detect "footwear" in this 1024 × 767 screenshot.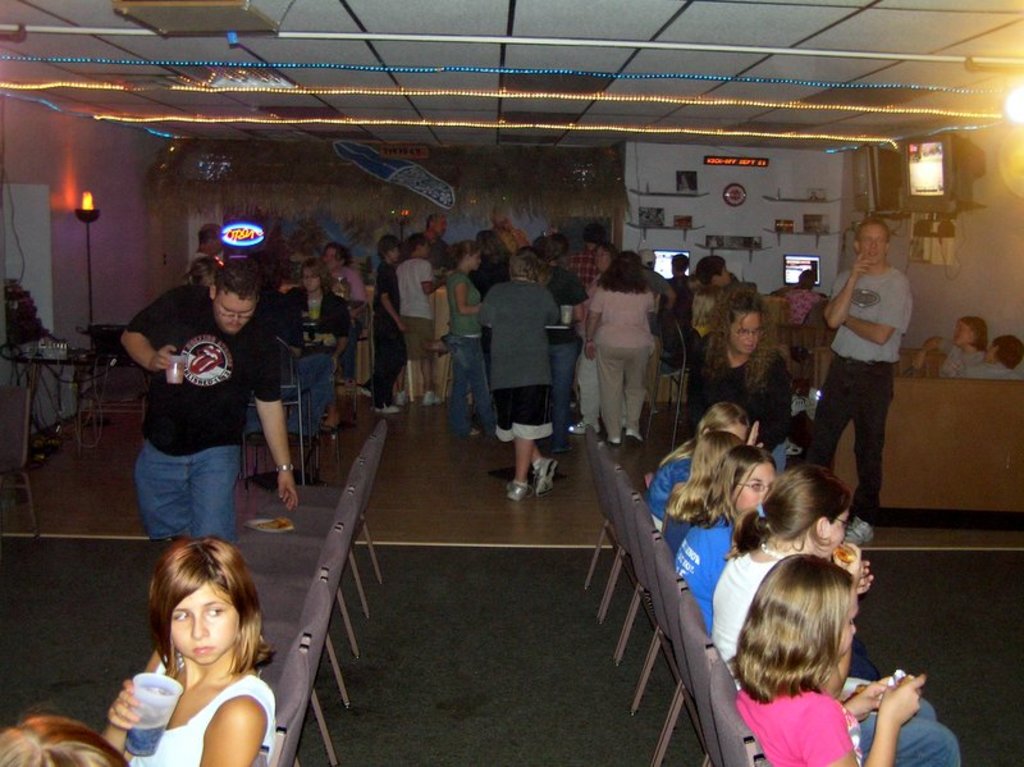
Detection: {"left": 397, "top": 391, "right": 406, "bottom": 402}.
